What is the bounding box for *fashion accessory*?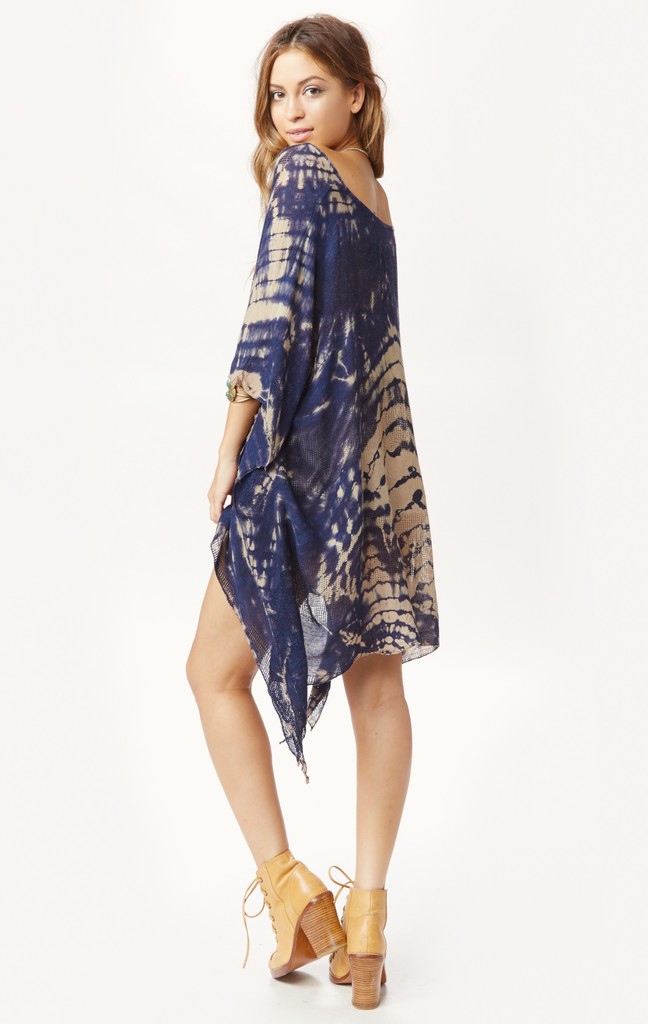
(left=243, top=849, right=347, bottom=986).
